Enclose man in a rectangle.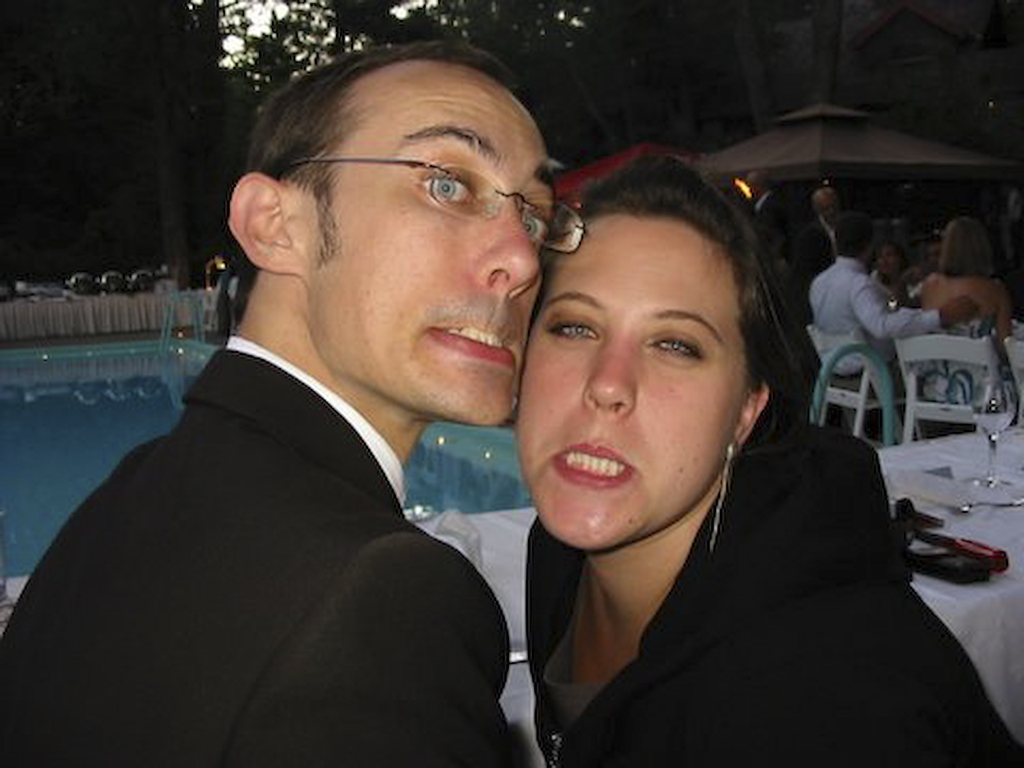
<box>754,170,780,226</box>.
